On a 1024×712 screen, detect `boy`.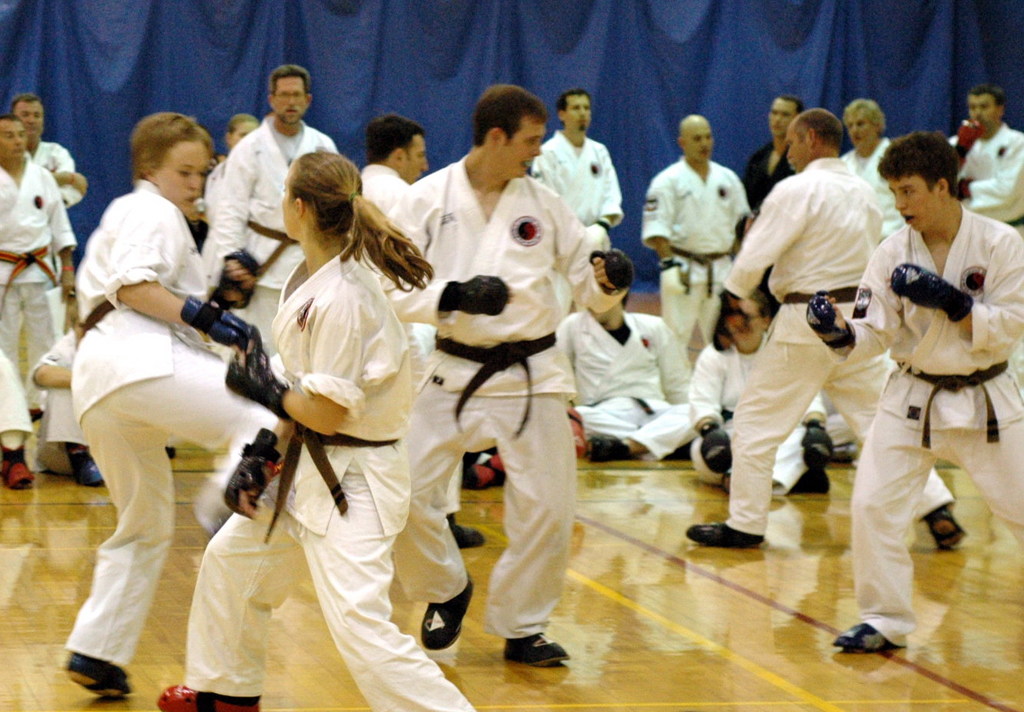
{"x1": 833, "y1": 90, "x2": 910, "y2": 248}.
